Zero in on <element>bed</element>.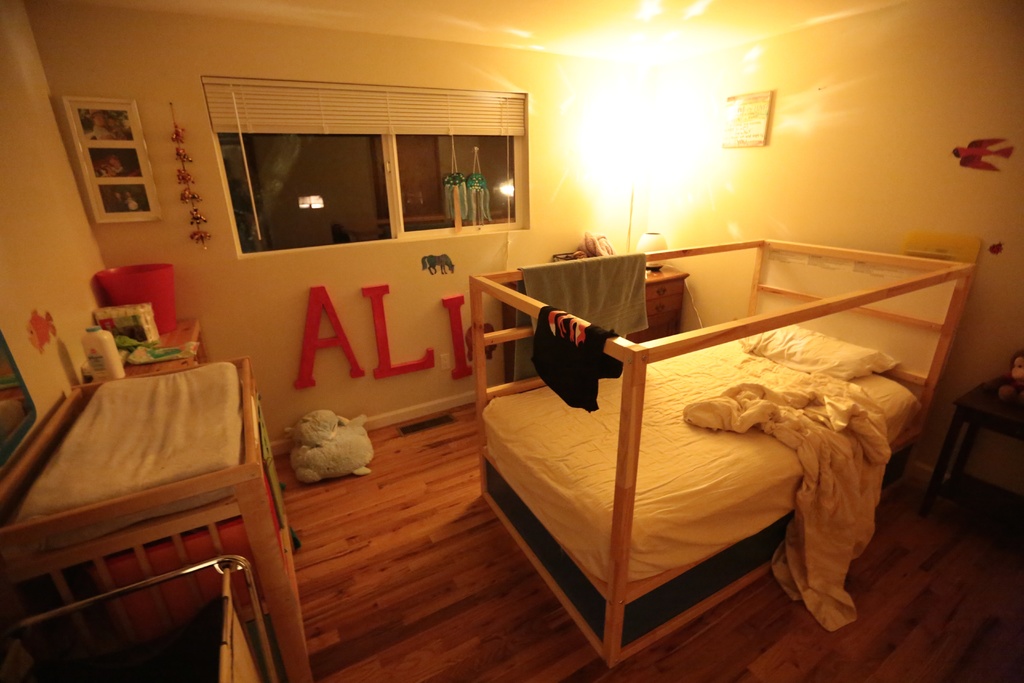
Zeroed in: 486,299,925,670.
